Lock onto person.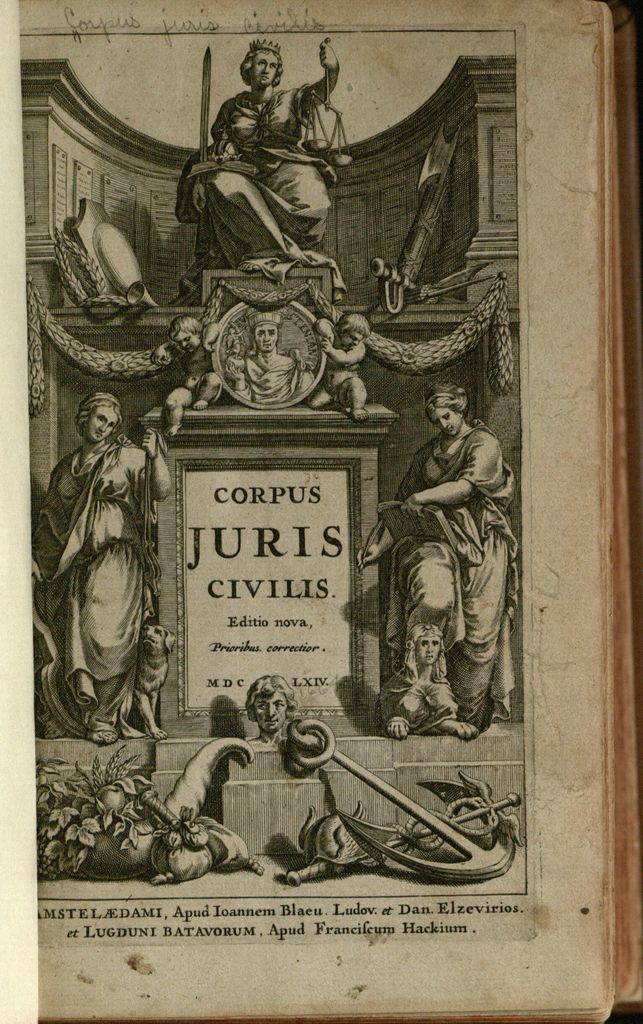
Locked: detection(238, 311, 297, 405).
